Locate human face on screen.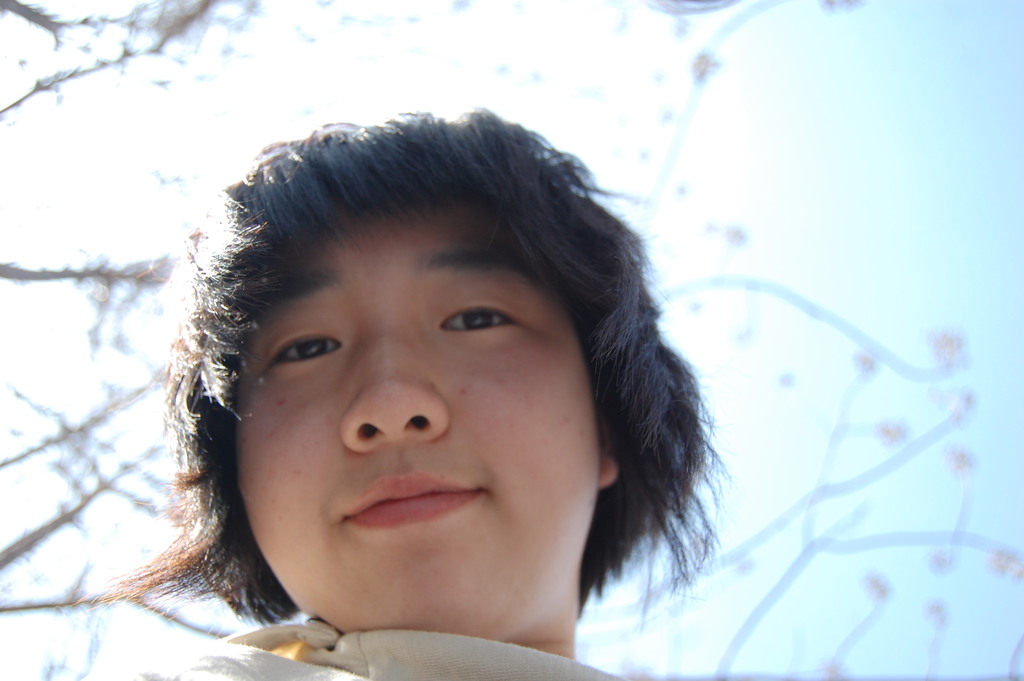
On screen at box=[234, 193, 601, 638].
